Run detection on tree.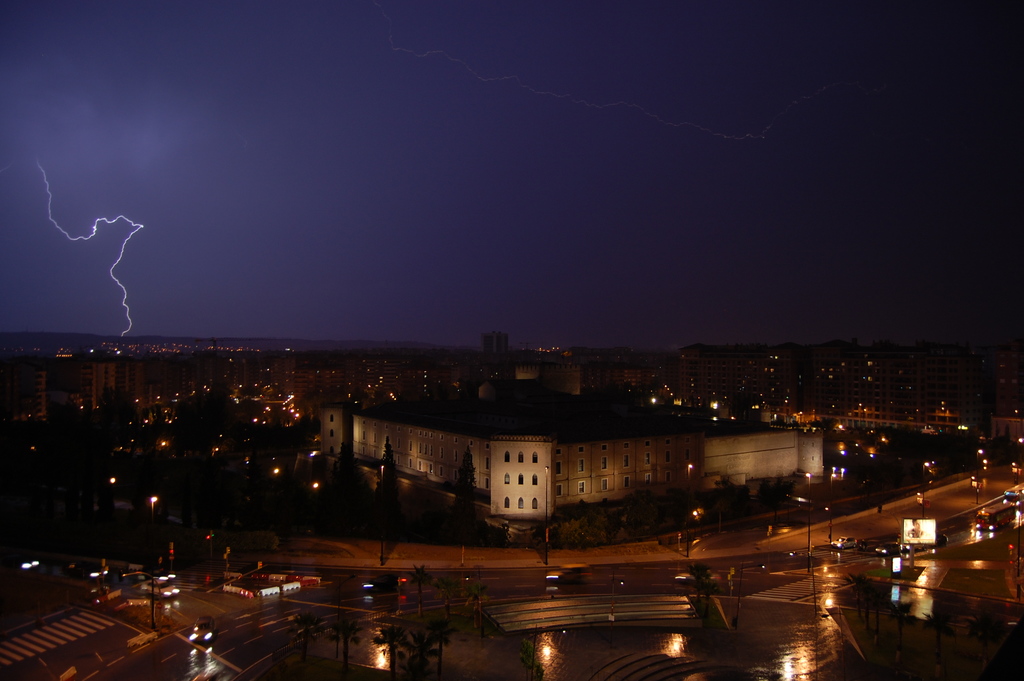
Result: {"x1": 462, "y1": 582, "x2": 493, "y2": 628}.
